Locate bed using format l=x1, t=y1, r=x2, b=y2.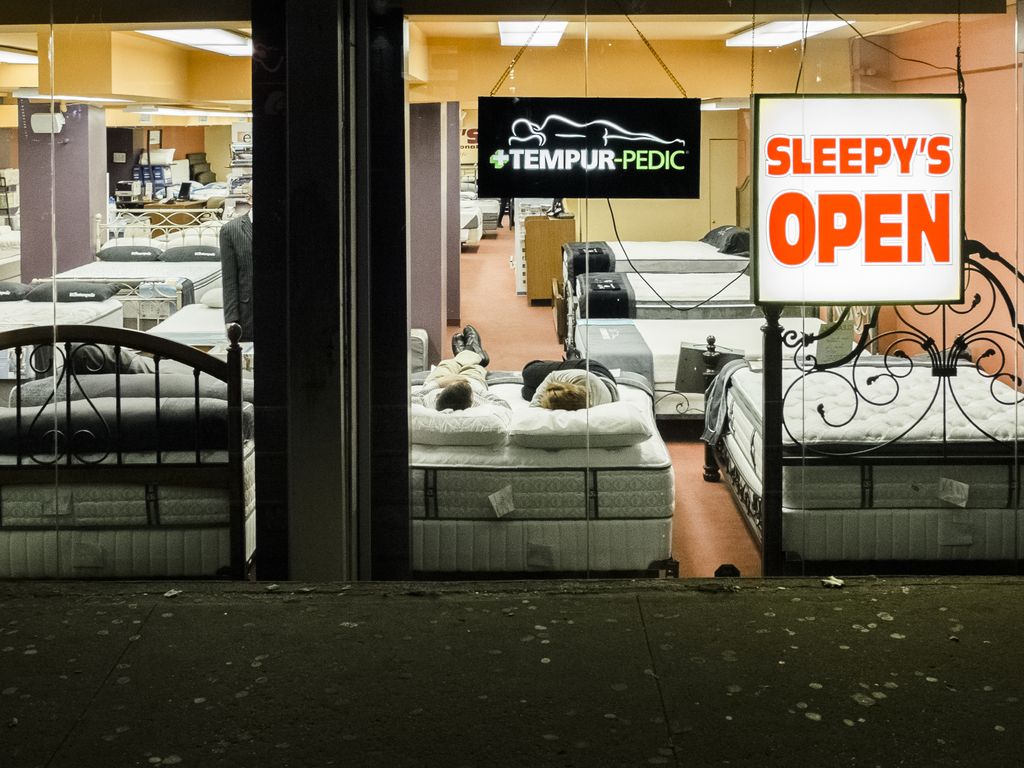
l=0, t=294, r=117, b=390.
